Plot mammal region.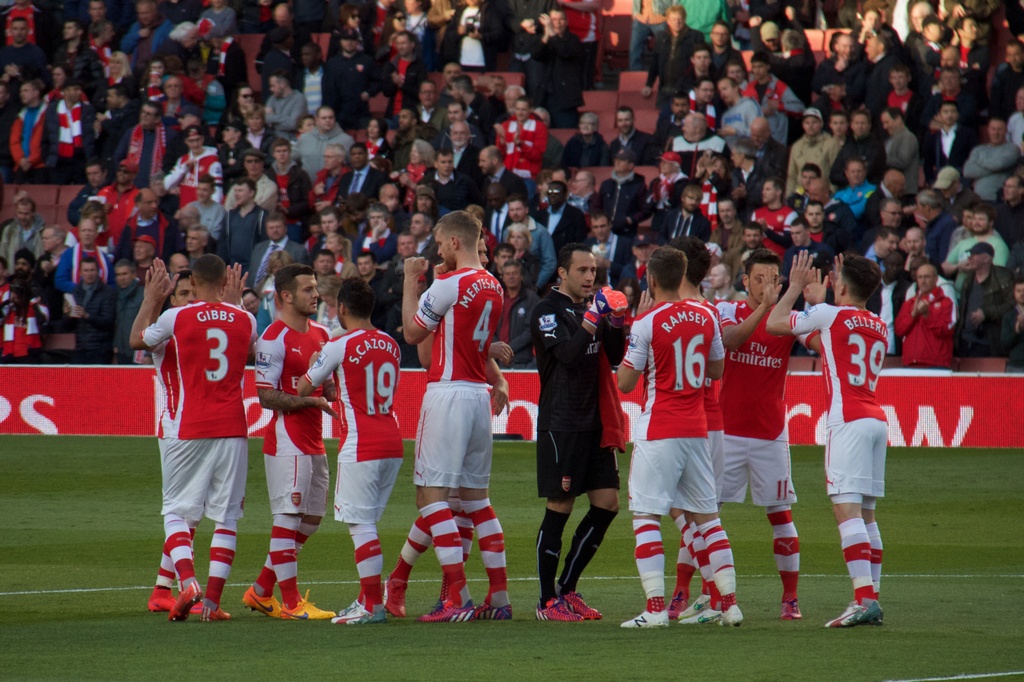
Plotted at (613,250,746,633).
